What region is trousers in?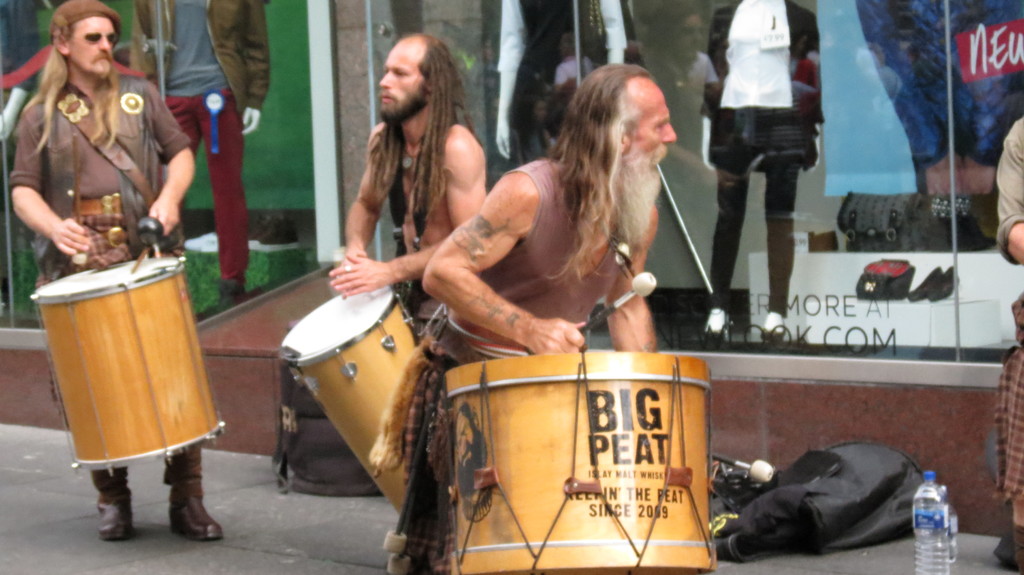
crop(32, 243, 207, 500).
